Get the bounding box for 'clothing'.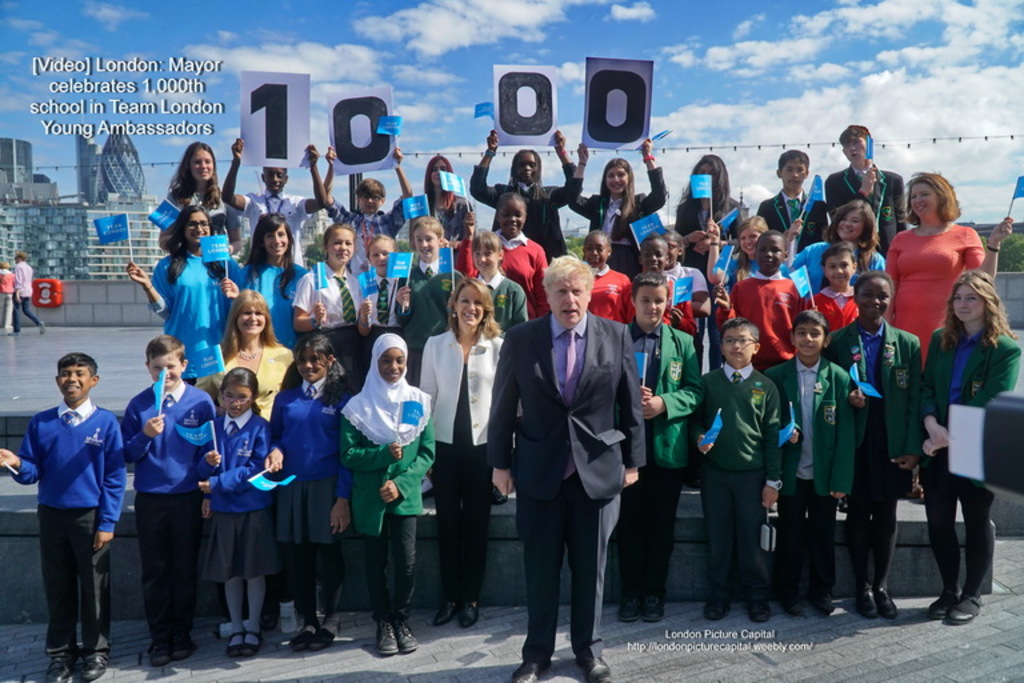
x1=599, y1=265, x2=633, y2=307.
